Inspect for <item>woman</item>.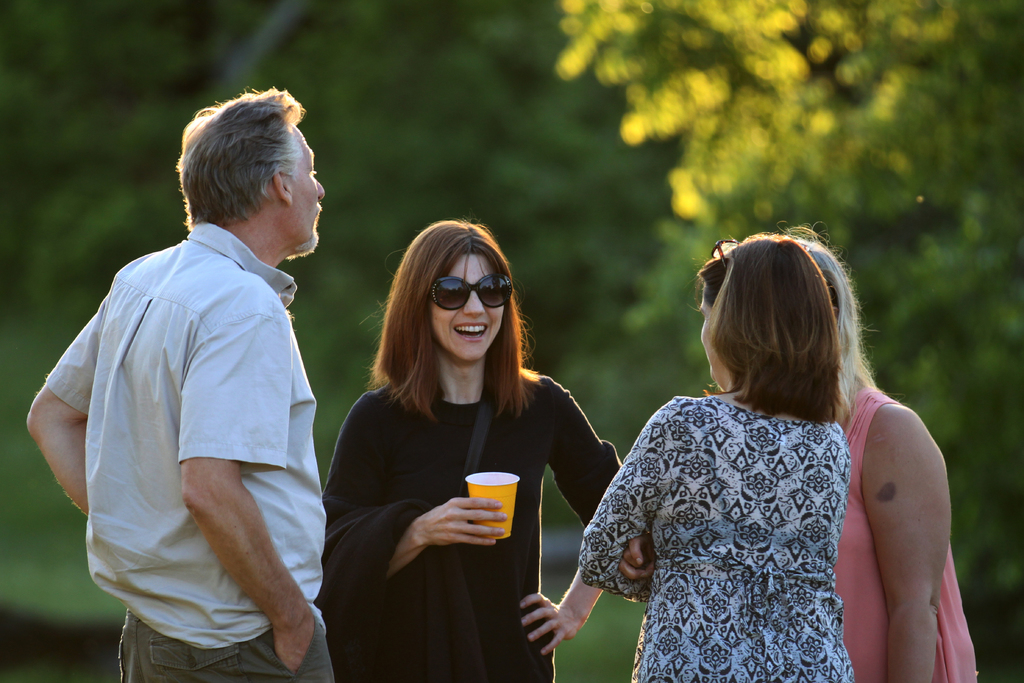
Inspection: BBox(325, 220, 598, 679).
